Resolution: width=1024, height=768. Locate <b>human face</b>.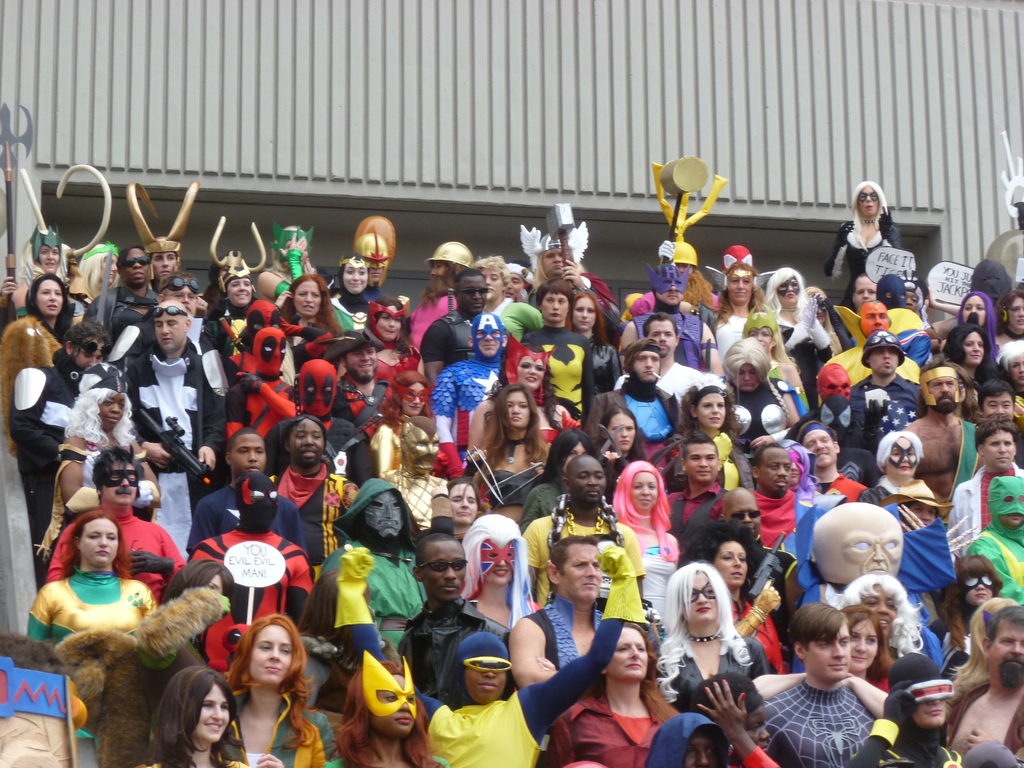
[left=977, top=262, right=1009, bottom=295].
